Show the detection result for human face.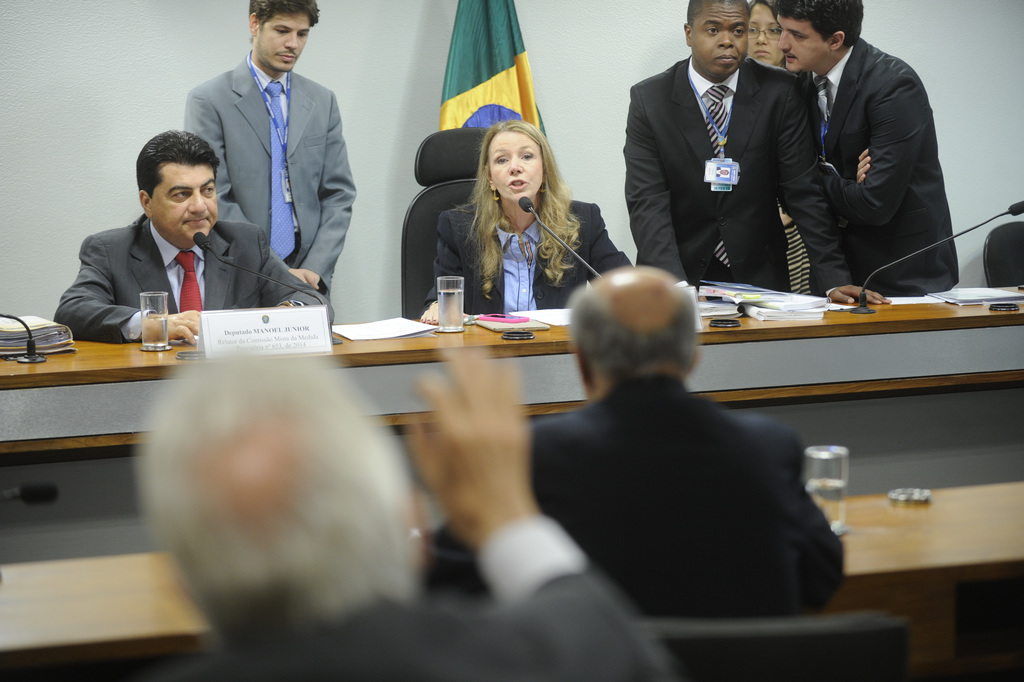
(781, 20, 823, 70).
